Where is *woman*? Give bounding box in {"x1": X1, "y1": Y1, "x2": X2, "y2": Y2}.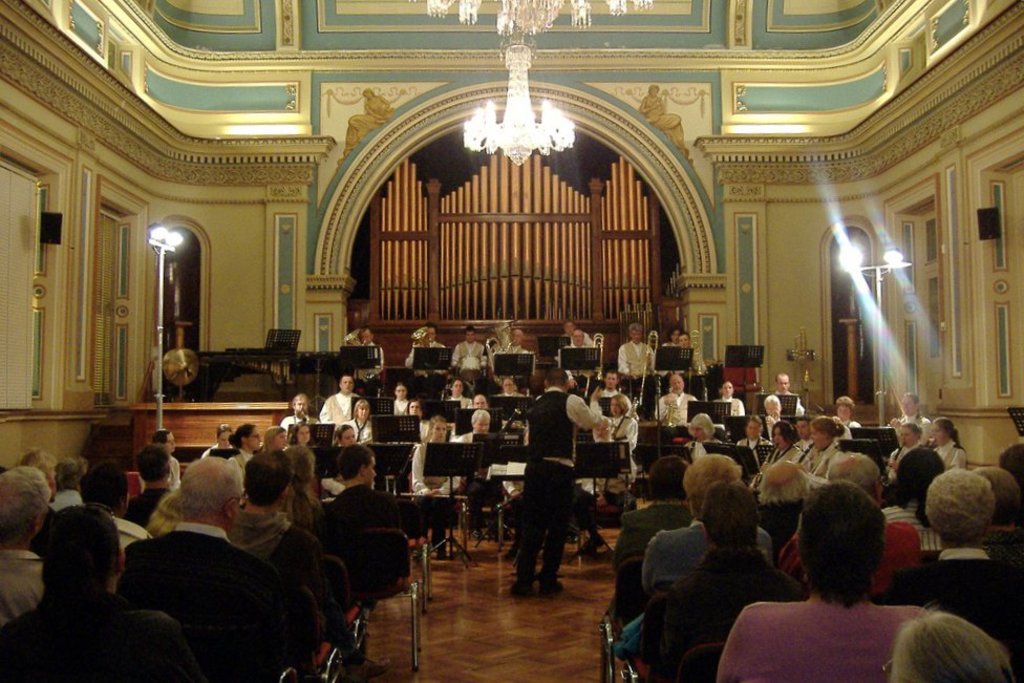
{"x1": 769, "y1": 419, "x2": 807, "y2": 469}.
